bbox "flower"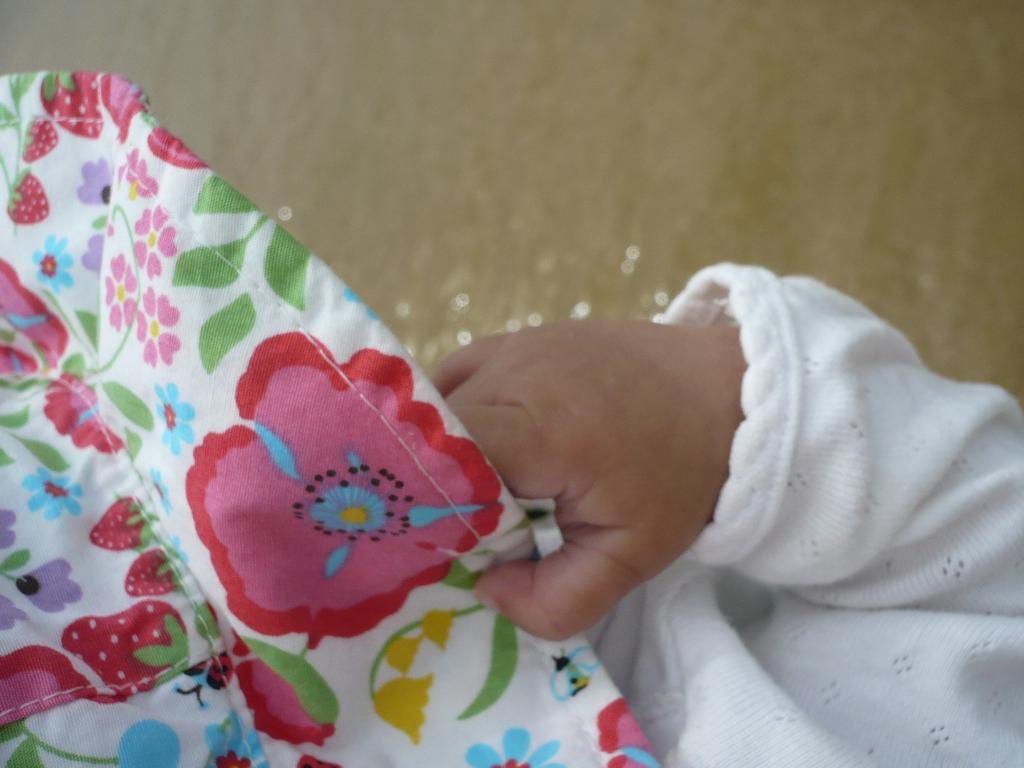
[x1=28, y1=228, x2=75, y2=294]
